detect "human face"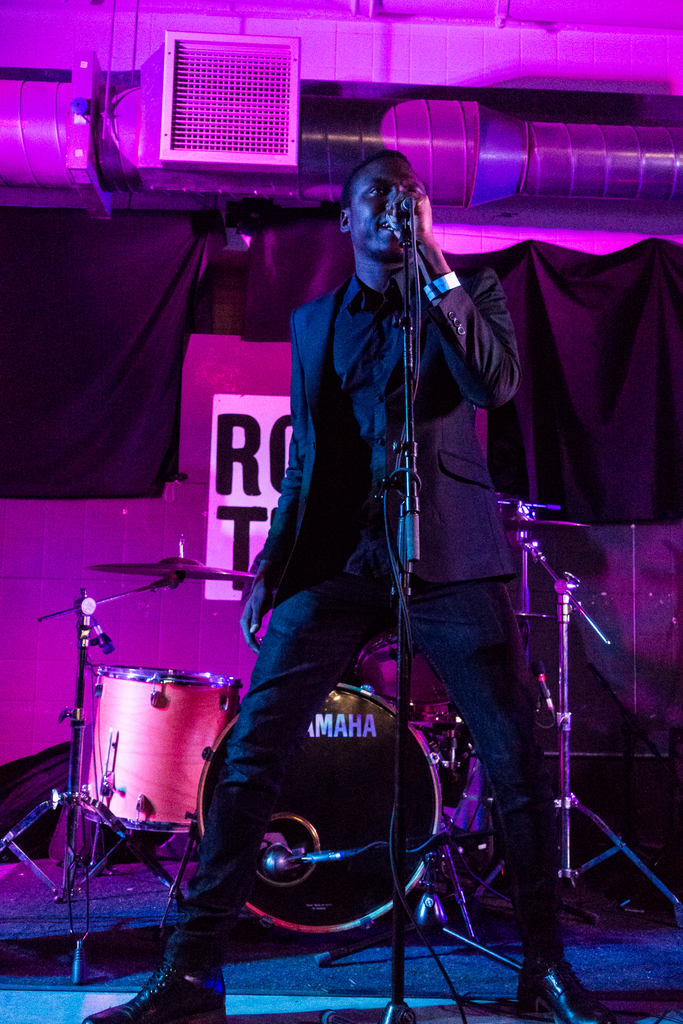
detection(349, 161, 425, 248)
